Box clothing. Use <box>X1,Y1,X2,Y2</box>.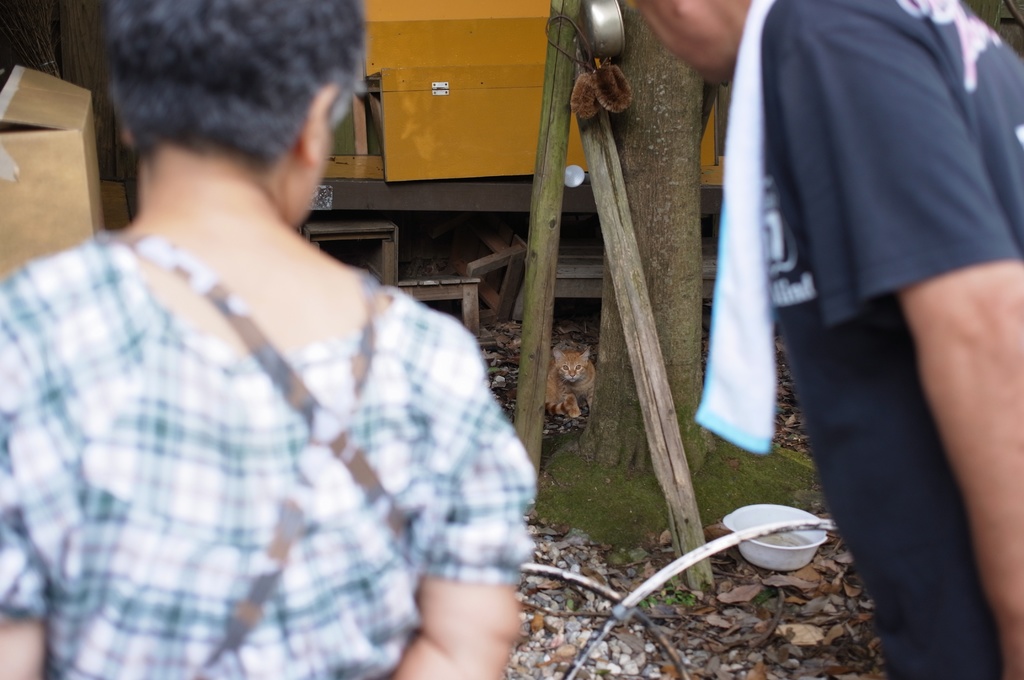
<box>51,118,554,673</box>.
